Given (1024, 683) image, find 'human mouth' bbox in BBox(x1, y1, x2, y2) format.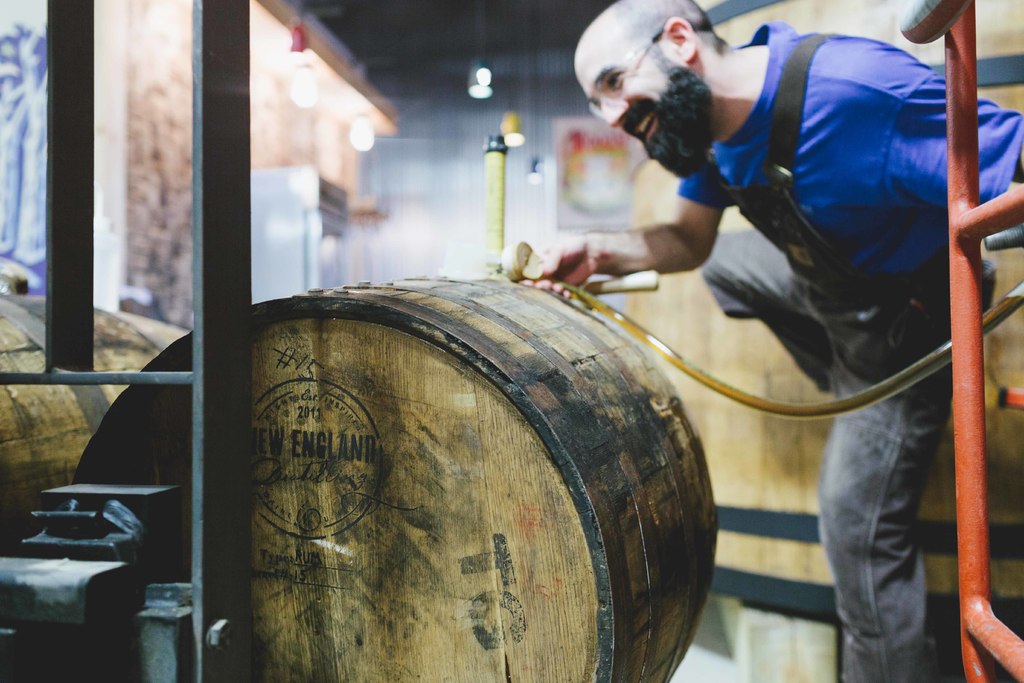
BBox(634, 108, 653, 138).
